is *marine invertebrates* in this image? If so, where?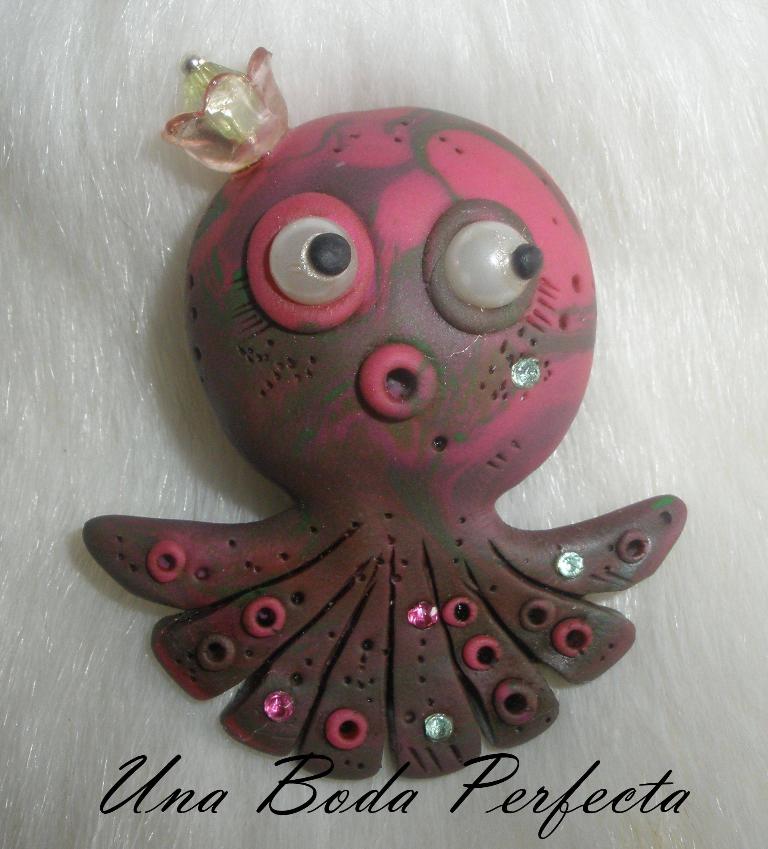
Yes, at <bbox>81, 100, 685, 777</bbox>.
